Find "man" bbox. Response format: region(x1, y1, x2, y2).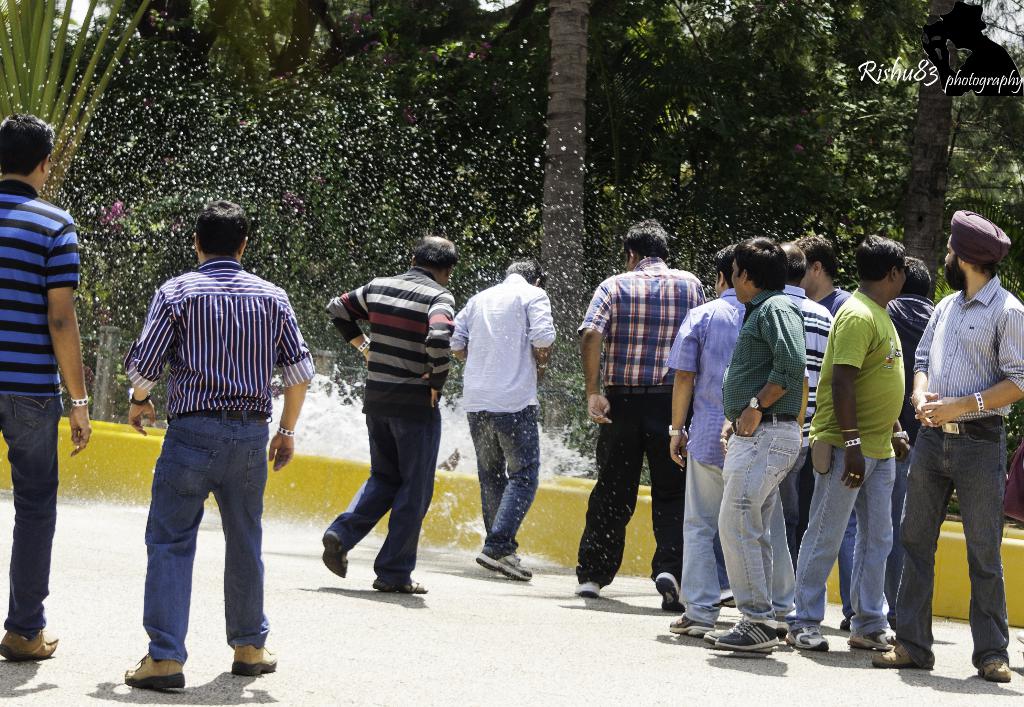
region(0, 102, 99, 664).
